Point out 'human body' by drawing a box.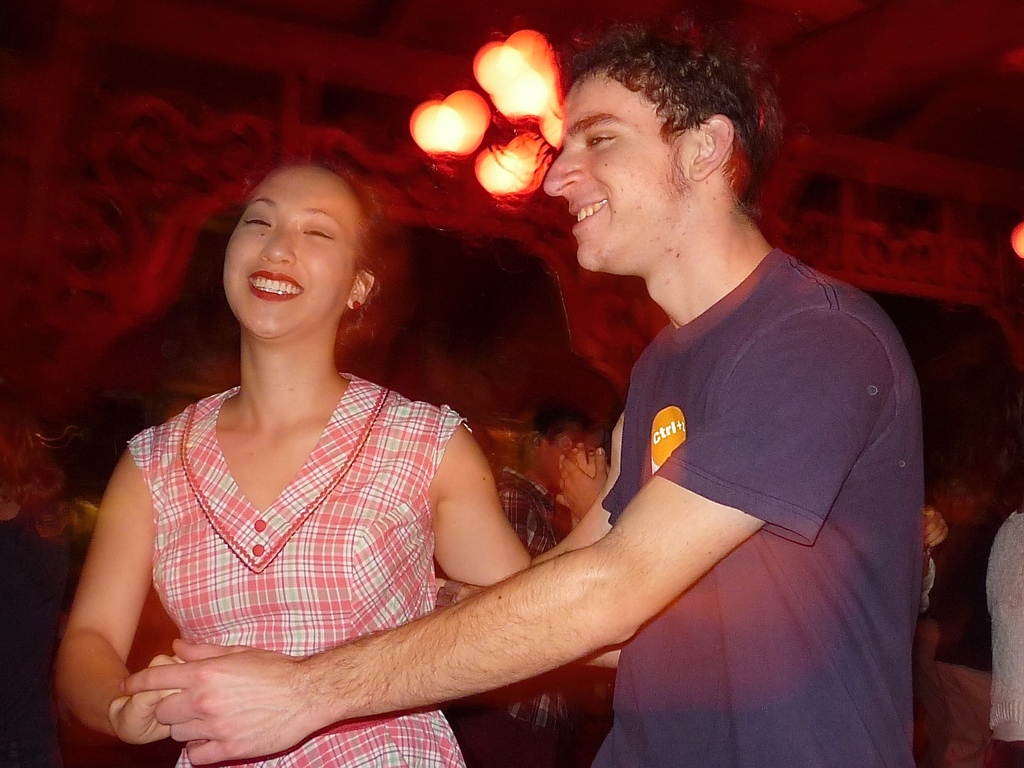
<region>986, 504, 1023, 763</region>.
